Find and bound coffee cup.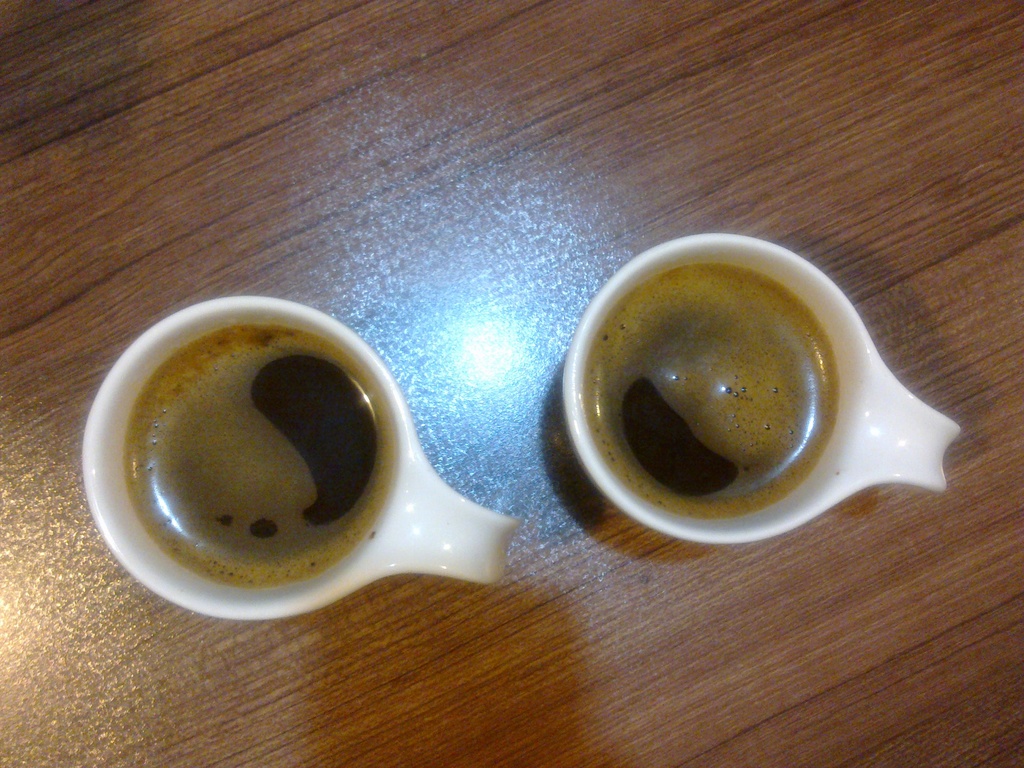
Bound: {"x1": 79, "y1": 294, "x2": 521, "y2": 624}.
